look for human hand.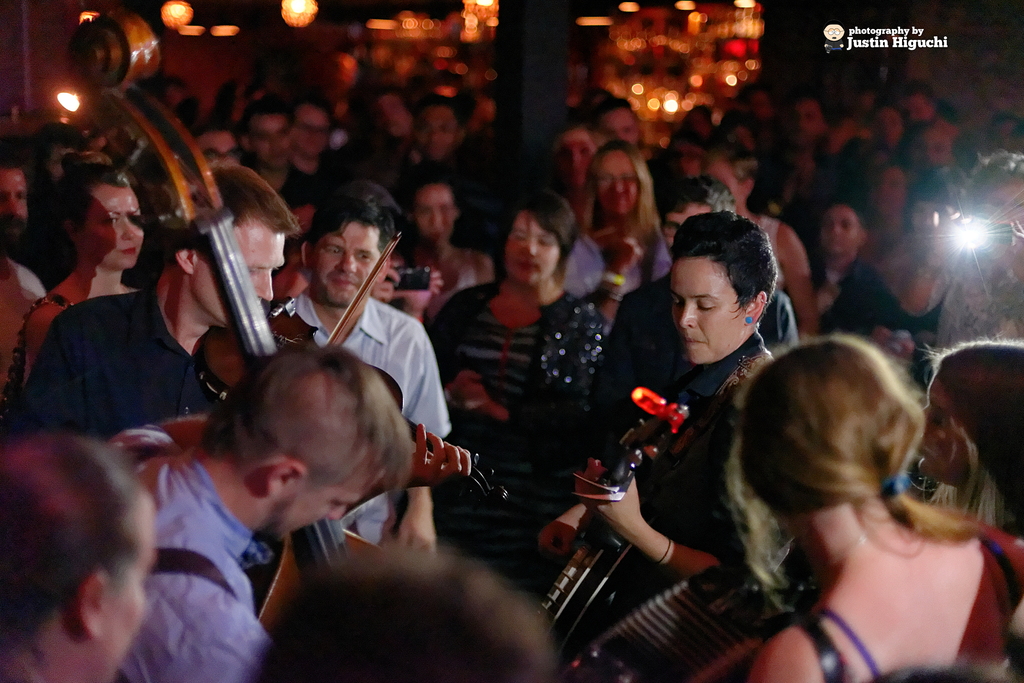
Found: rect(448, 365, 493, 413).
